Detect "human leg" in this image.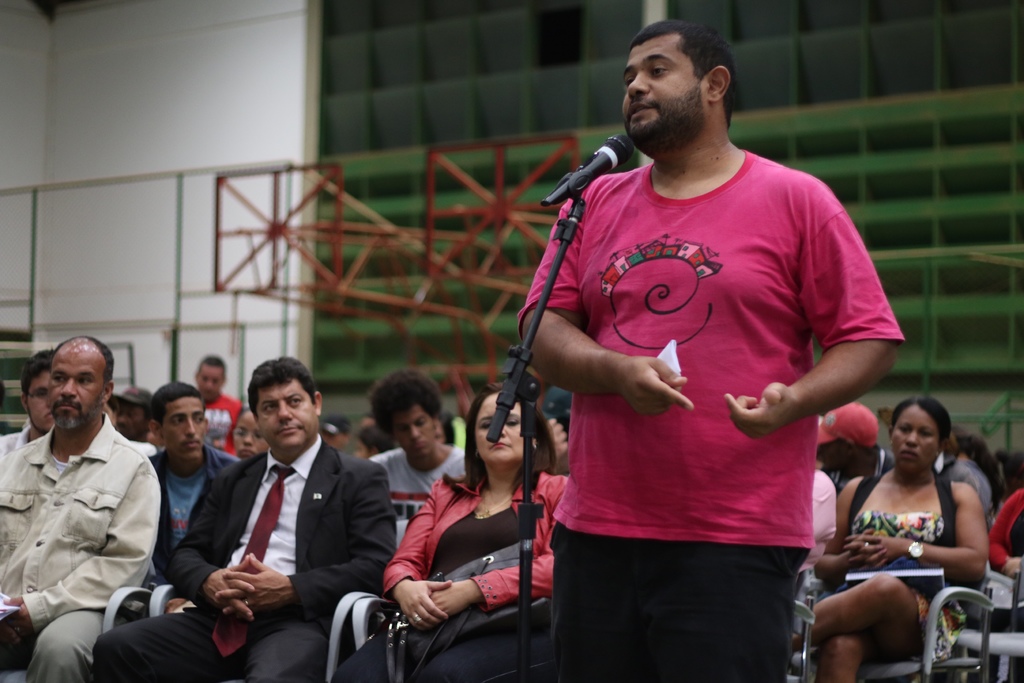
Detection: detection(327, 618, 412, 682).
